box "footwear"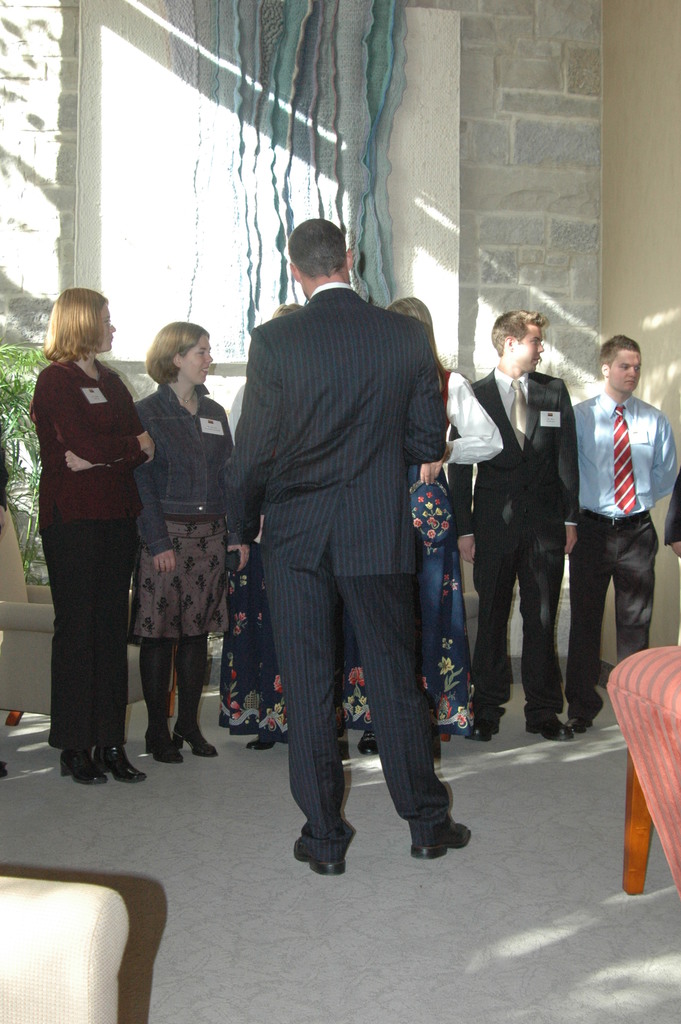
[left=63, top=751, right=98, bottom=781]
